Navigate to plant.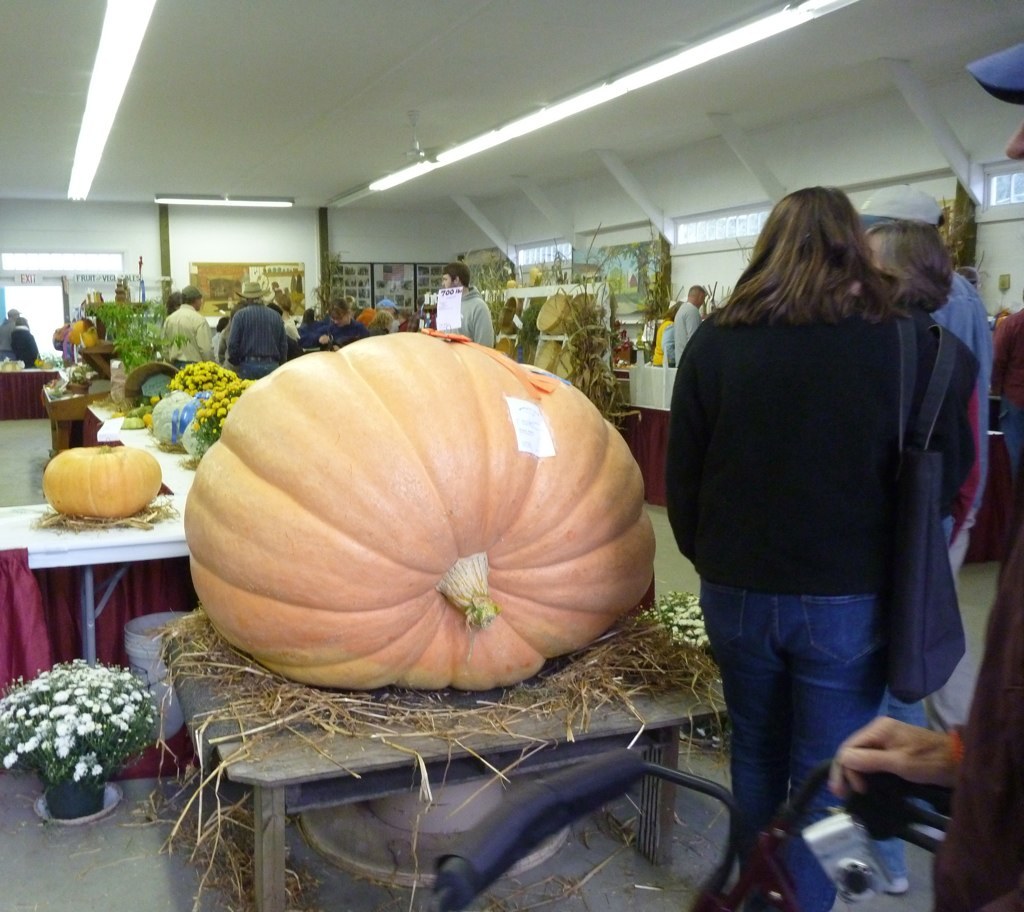
Navigation target: [34, 350, 62, 370].
